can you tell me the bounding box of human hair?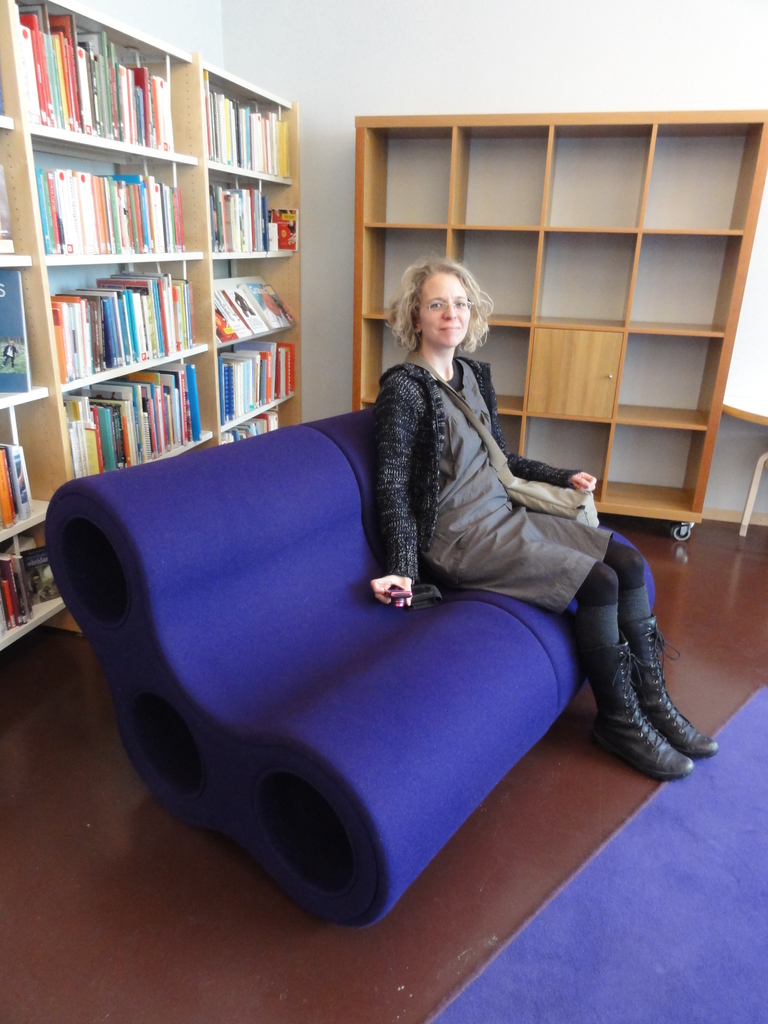
[x1=386, y1=255, x2=488, y2=374].
